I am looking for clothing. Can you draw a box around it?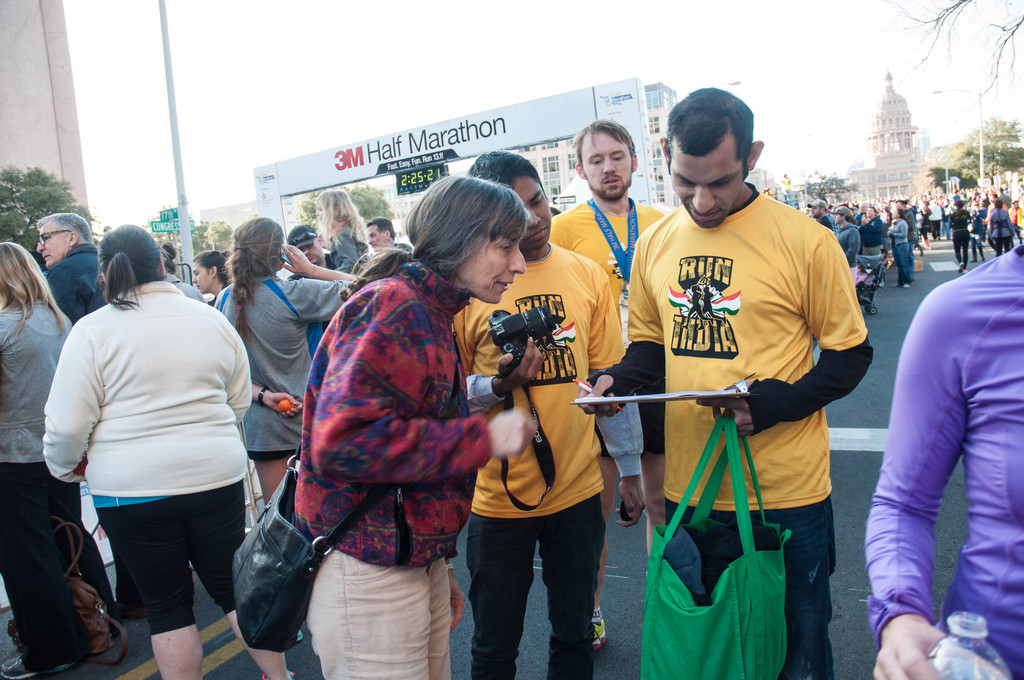
Sure, the bounding box is bbox(453, 246, 629, 679).
